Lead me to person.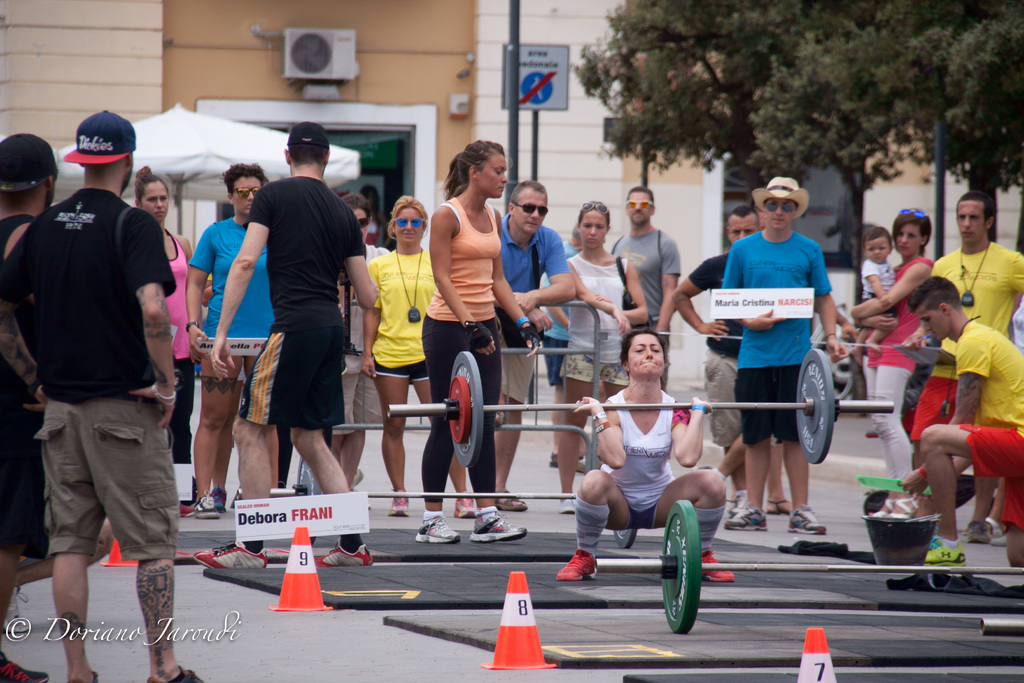
Lead to (left=713, top=175, right=838, bottom=545).
